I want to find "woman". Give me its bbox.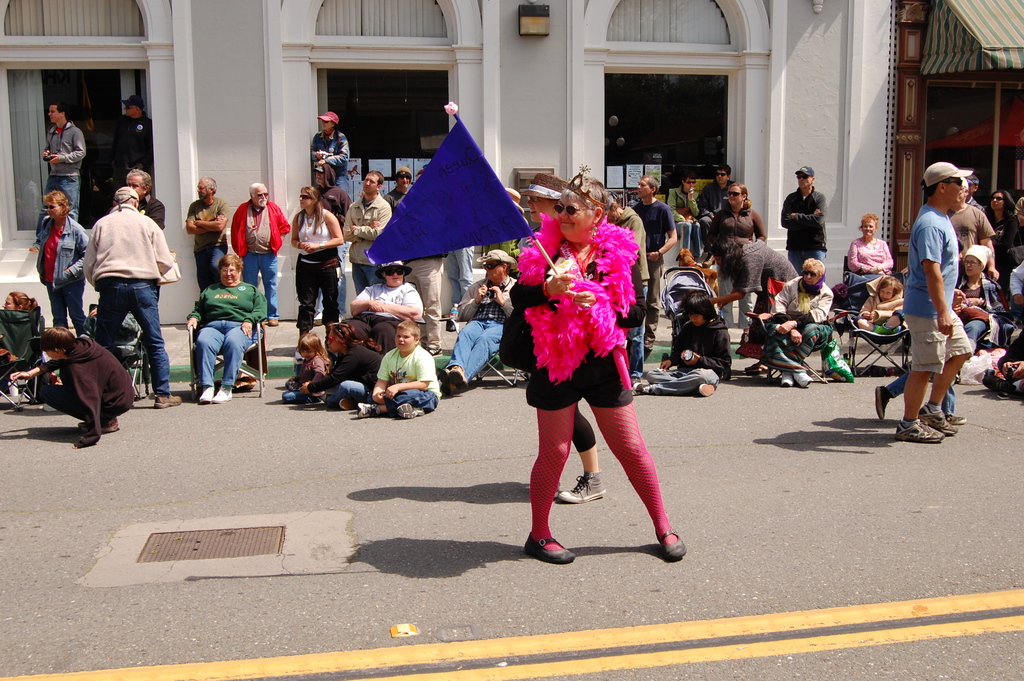
<bbox>706, 181, 769, 338</bbox>.
